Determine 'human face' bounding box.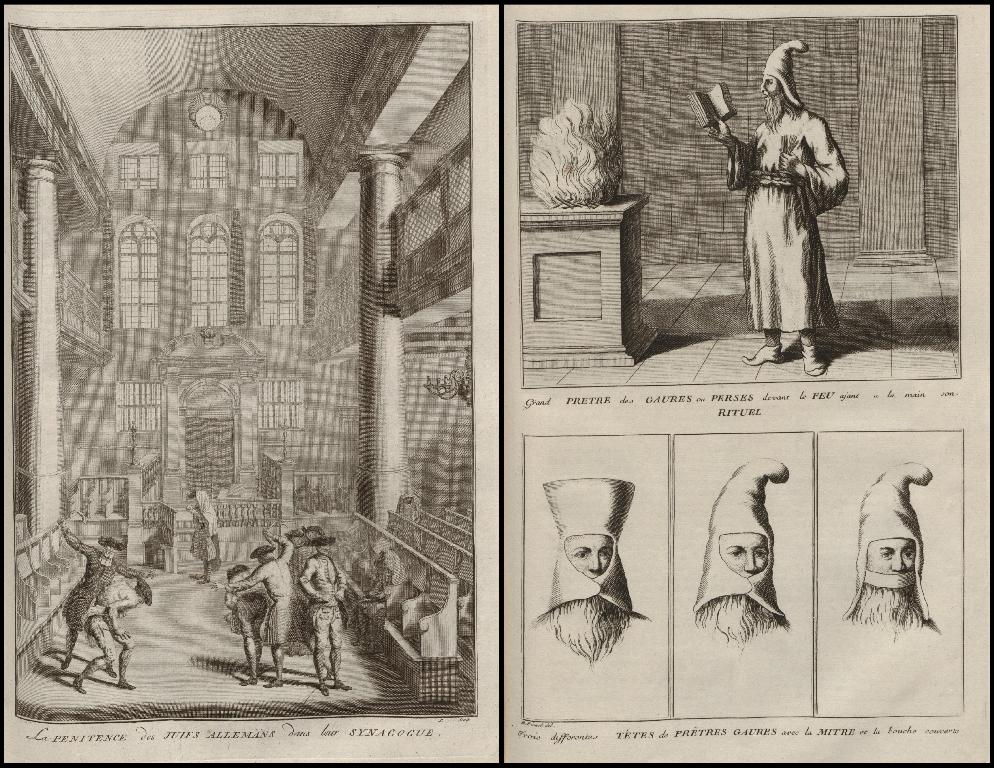
Determined: bbox(864, 542, 916, 574).
